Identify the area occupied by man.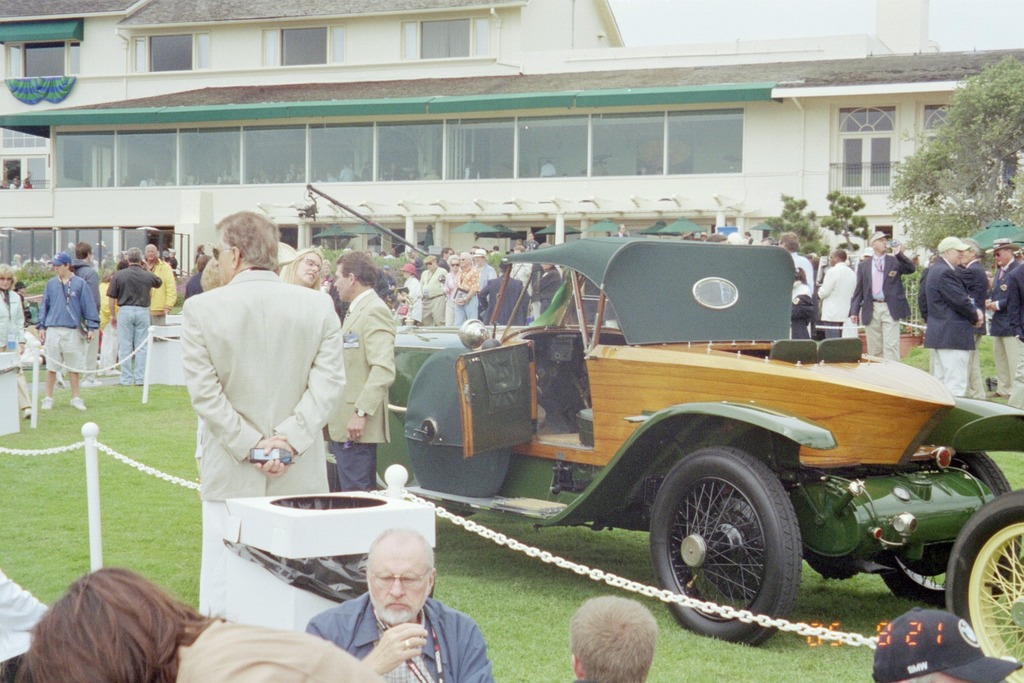
Area: box=[951, 241, 988, 383].
